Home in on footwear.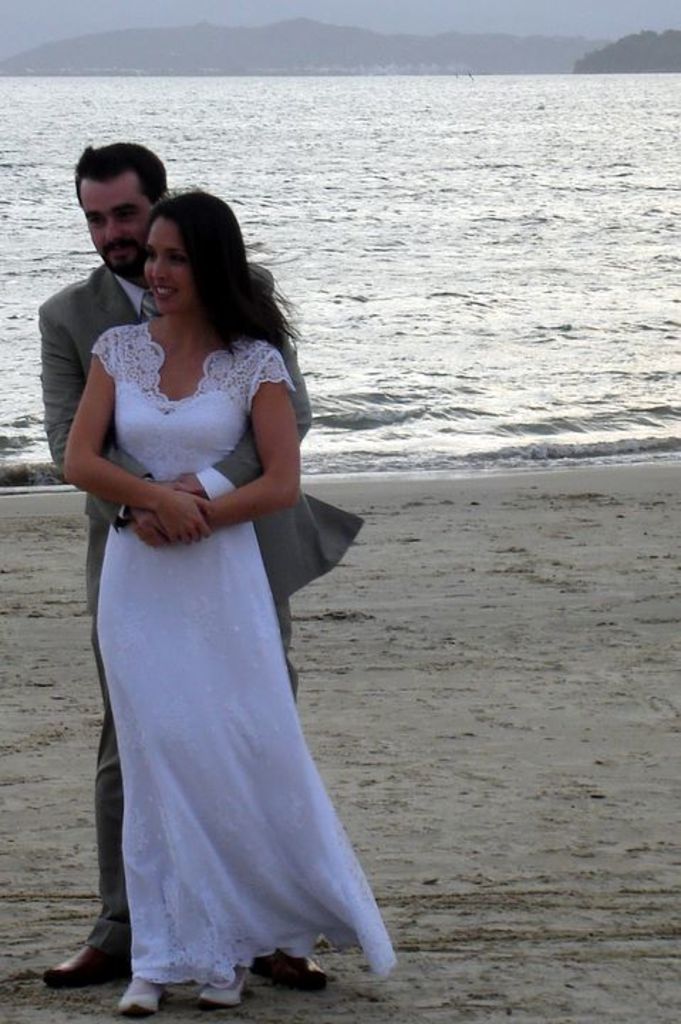
Homed in at [left=249, top=937, right=328, bottom=998].
